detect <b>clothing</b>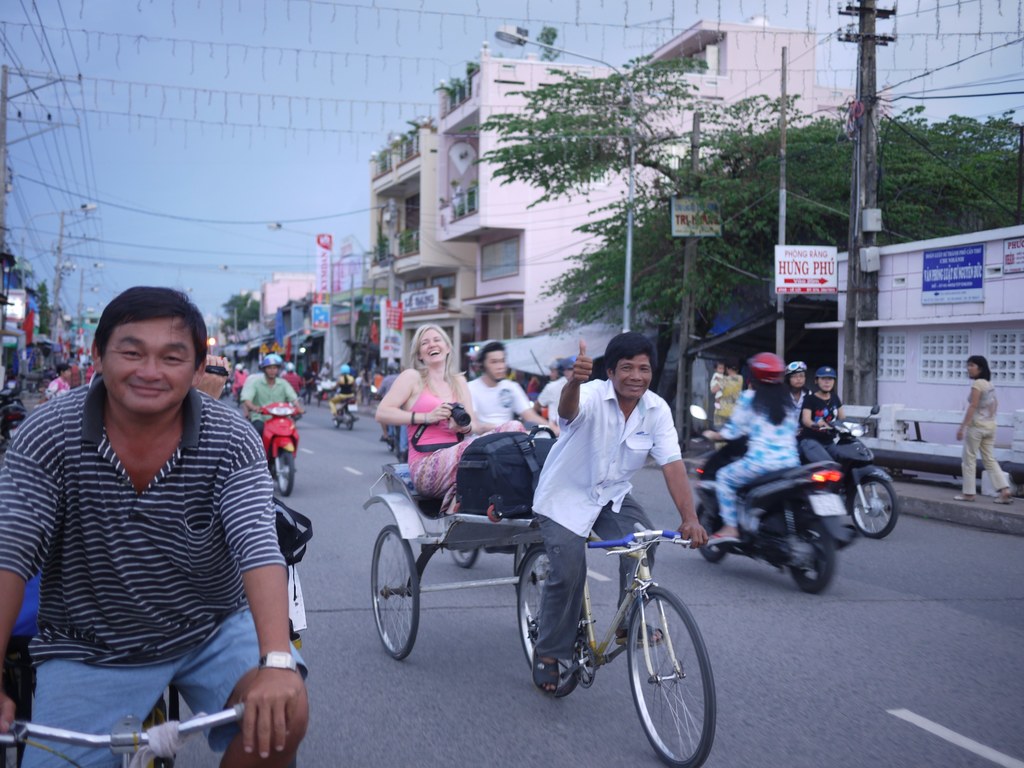
x1=0 y1=355 x2=288 y2=744
